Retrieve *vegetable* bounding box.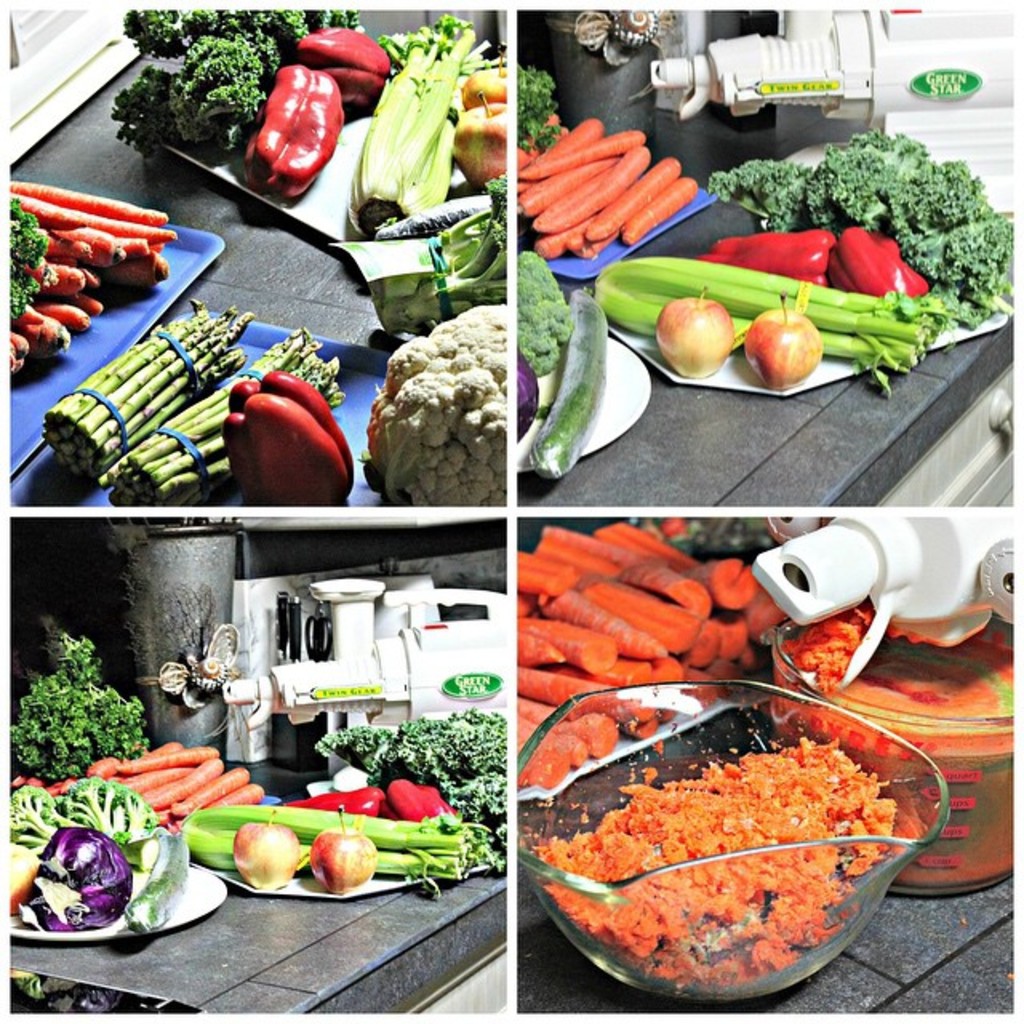
Bounding box: Rect(96, 338, 344, 512).
